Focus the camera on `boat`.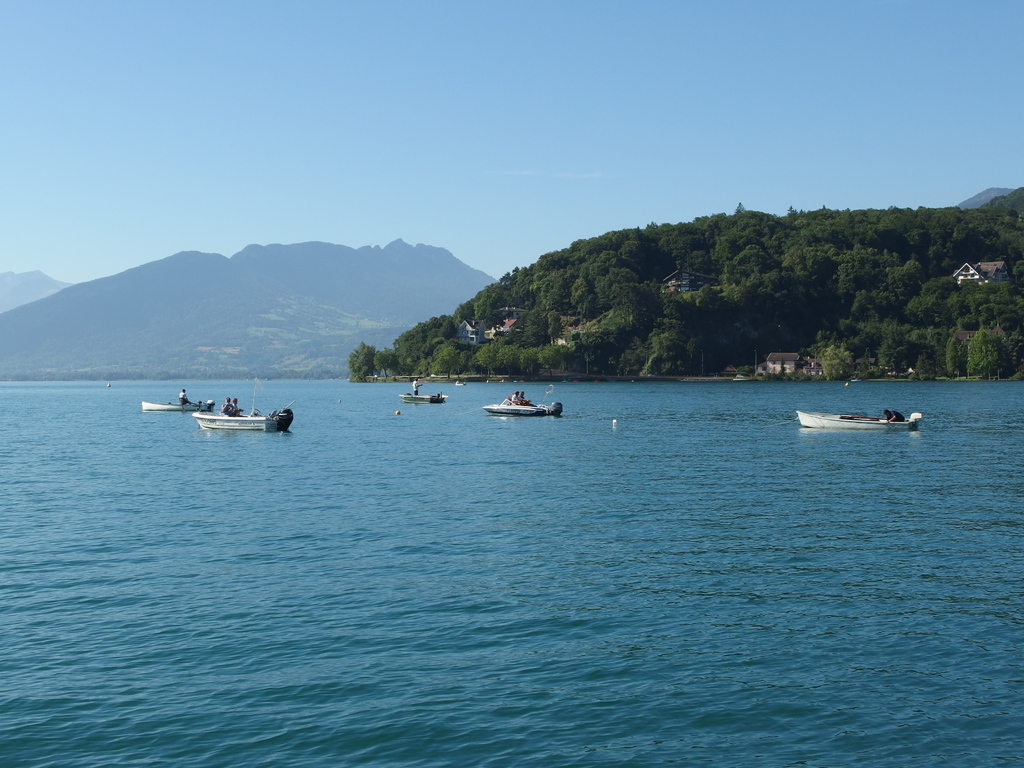
Focus region: {"x1": 477, "y1": 397, "x2": 558, "y2": 425}.
